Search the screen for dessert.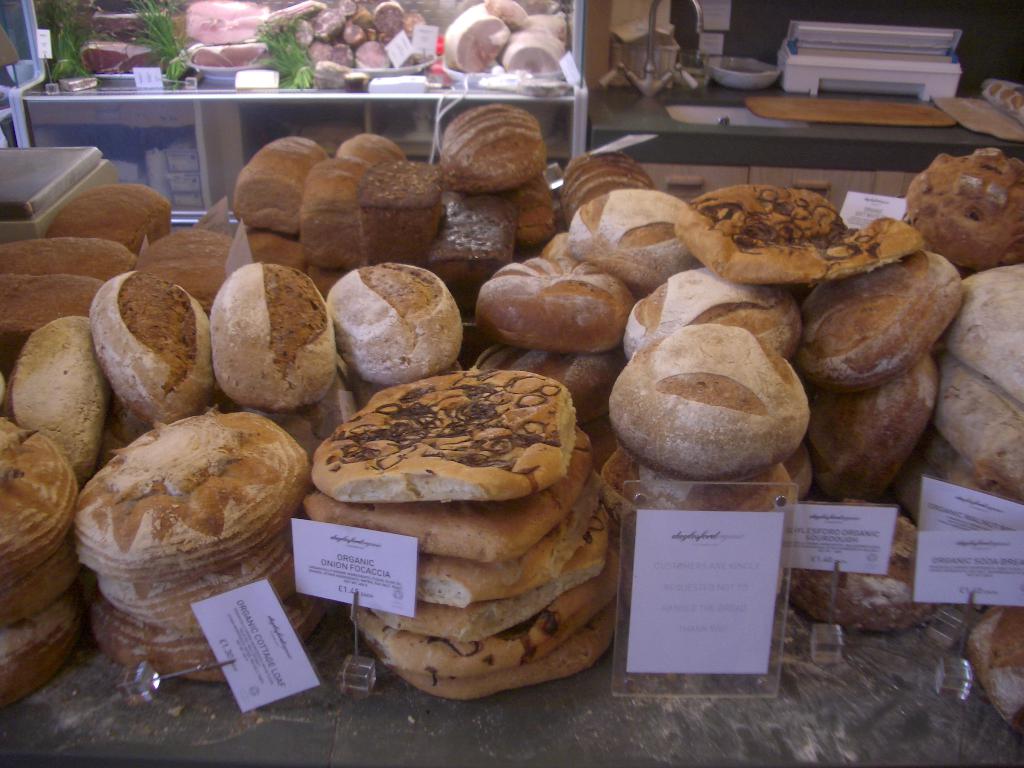
Found at x1=200 y1=266 x2=334 y2=431.
